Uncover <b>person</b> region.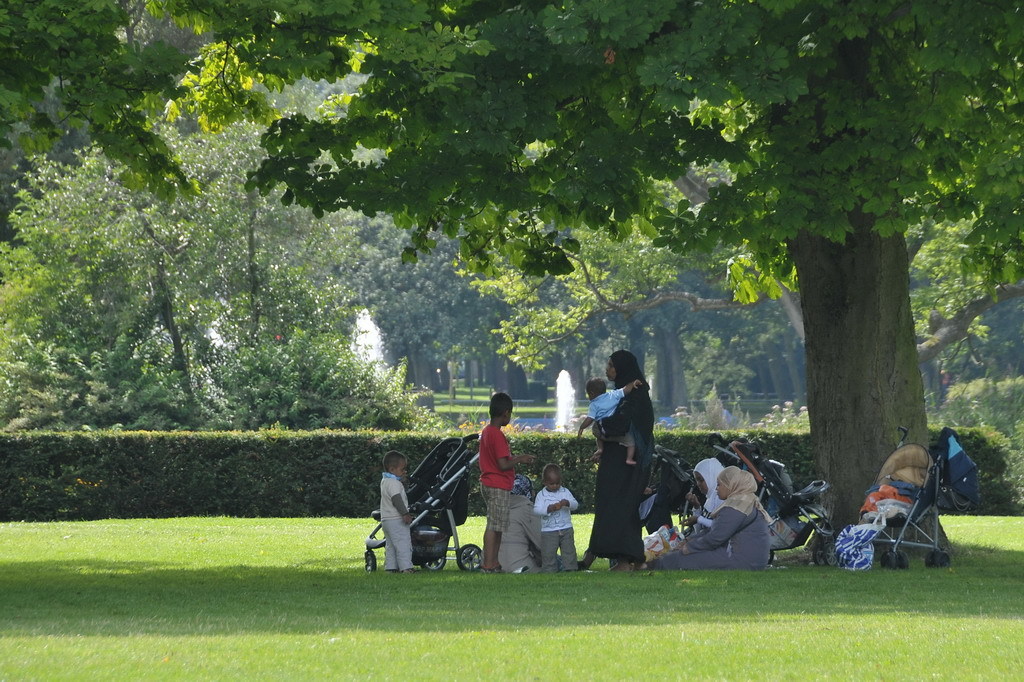
Uncovered: 573, 376, 646, 469.
